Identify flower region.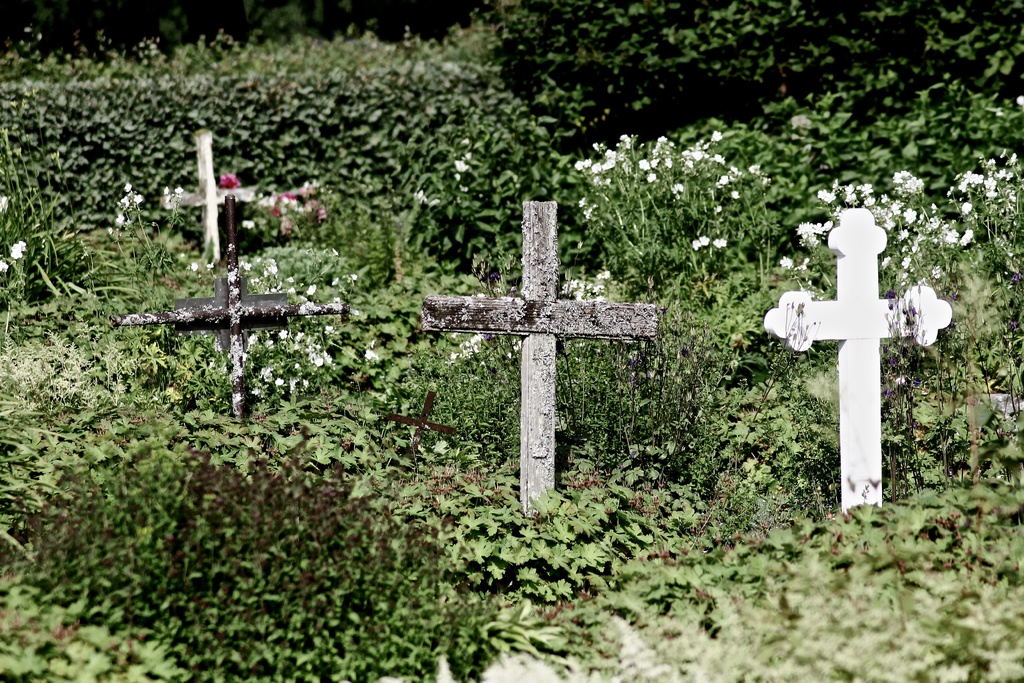
Region: [181, 250, 186, 258].
